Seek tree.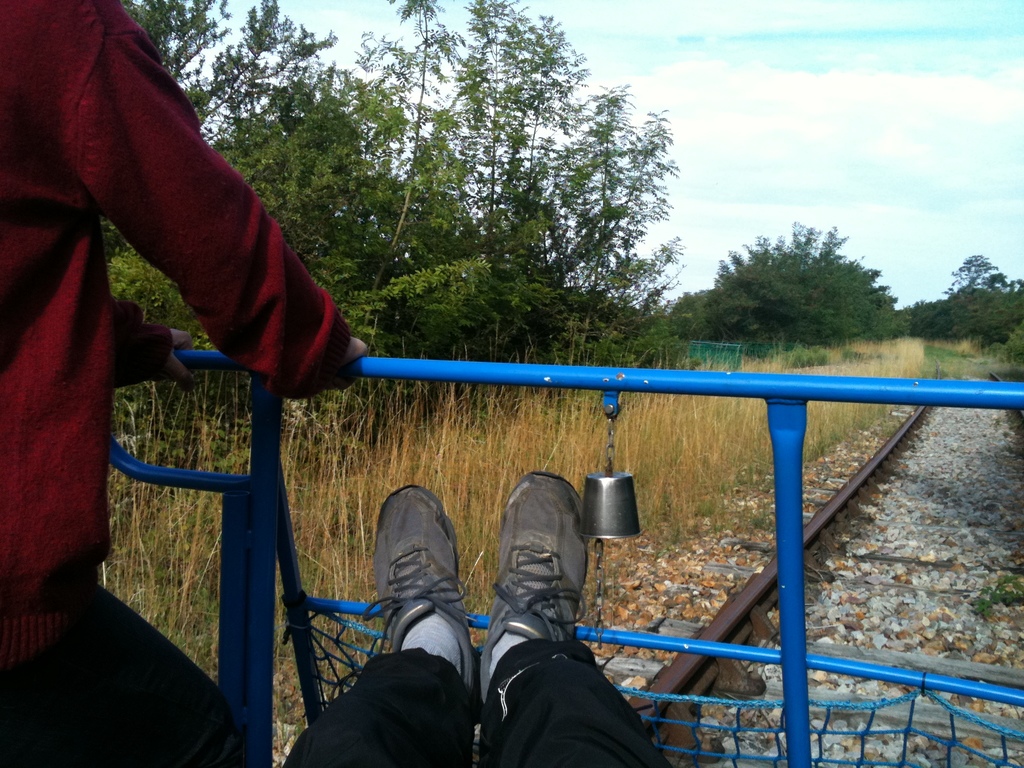
locate(707, 211, 914, 356).
